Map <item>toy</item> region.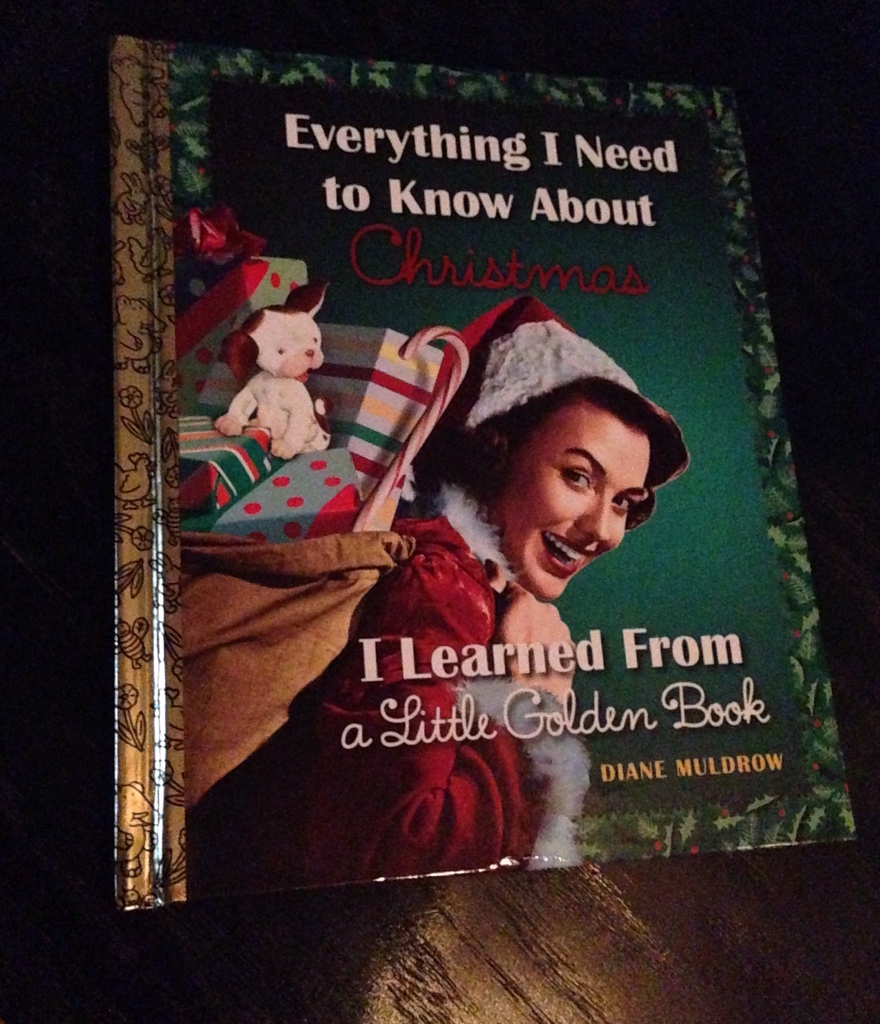
Mapped to box=[225, 282, 335, 499].
